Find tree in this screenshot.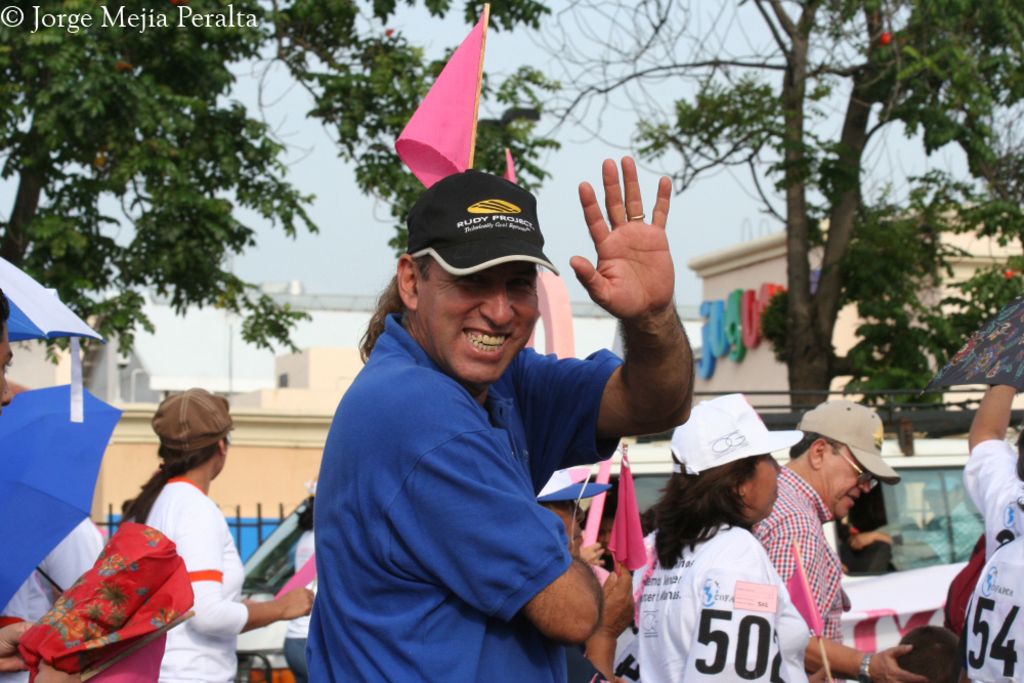
The bounding box for tree is bbox=(482, 0, 1023, 440).
